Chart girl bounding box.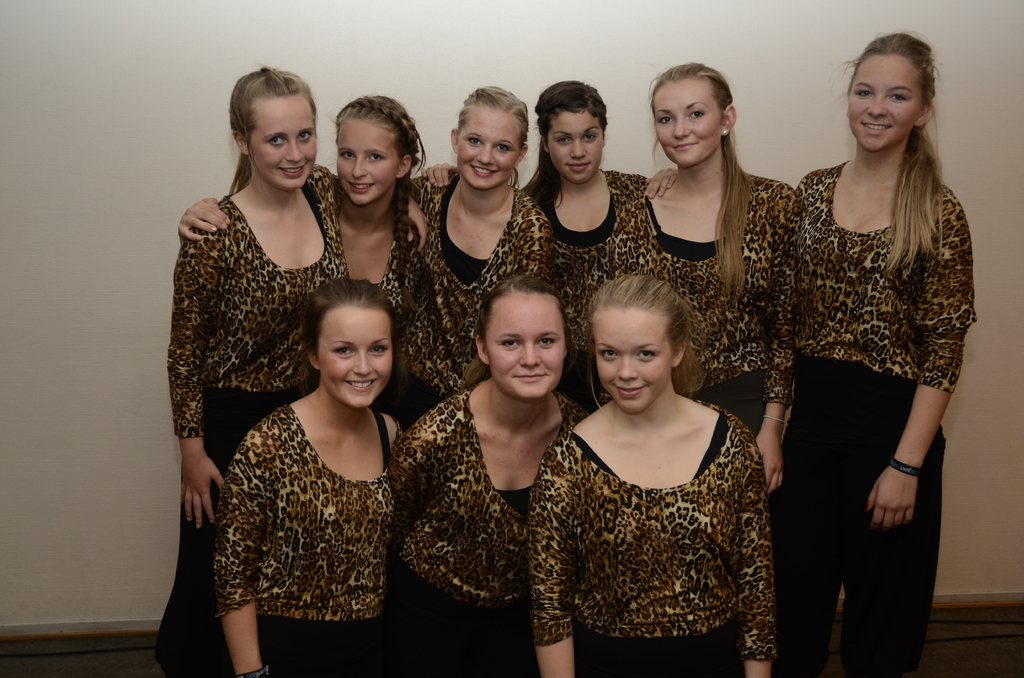
Charted: detection(643, 63, 796, 497).
